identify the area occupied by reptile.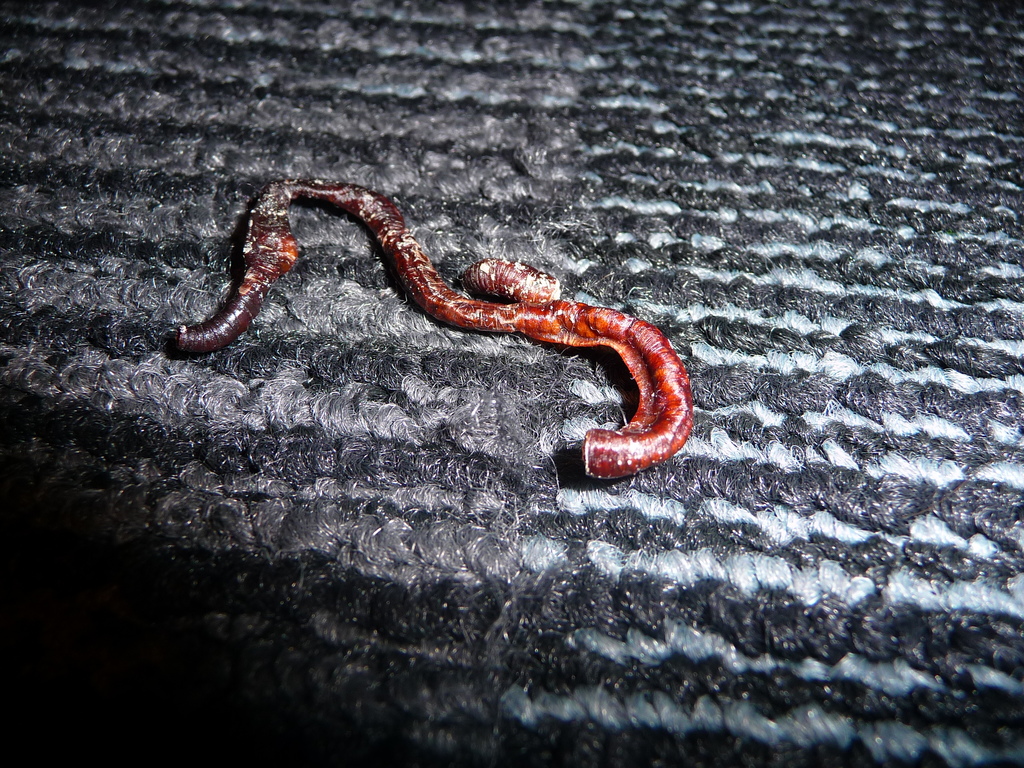
Area: [168, 170, 689, 483].
